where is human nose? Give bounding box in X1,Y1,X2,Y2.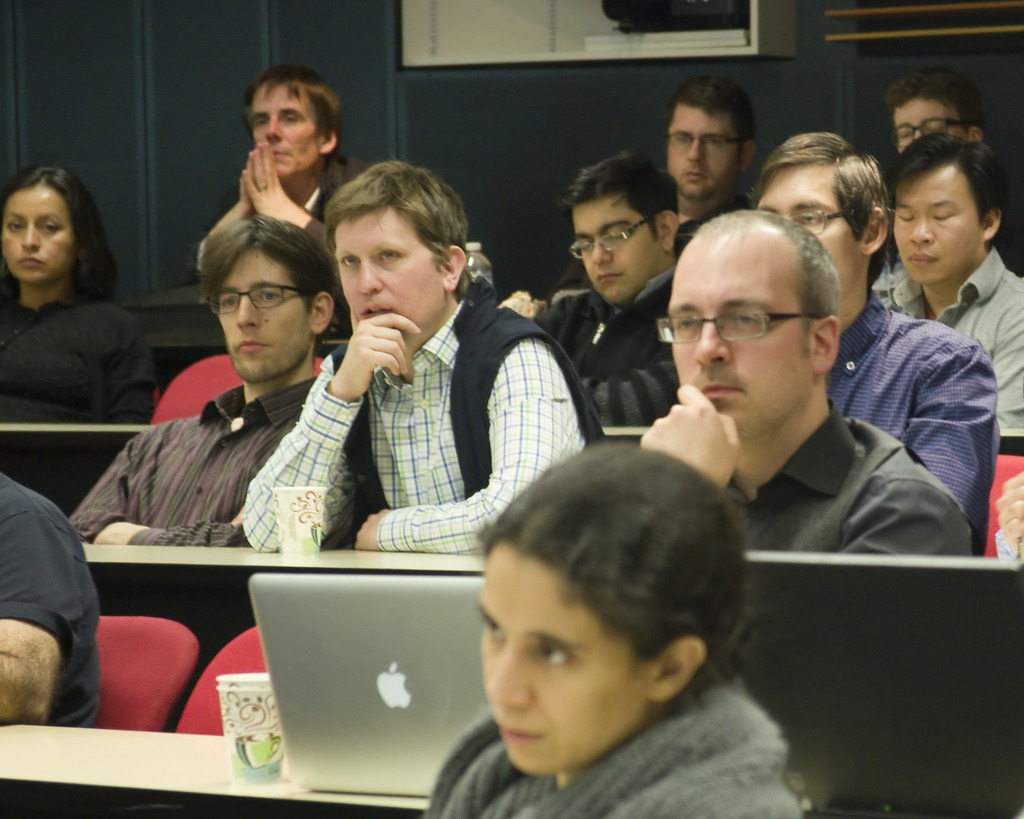
261,112,282,143.
